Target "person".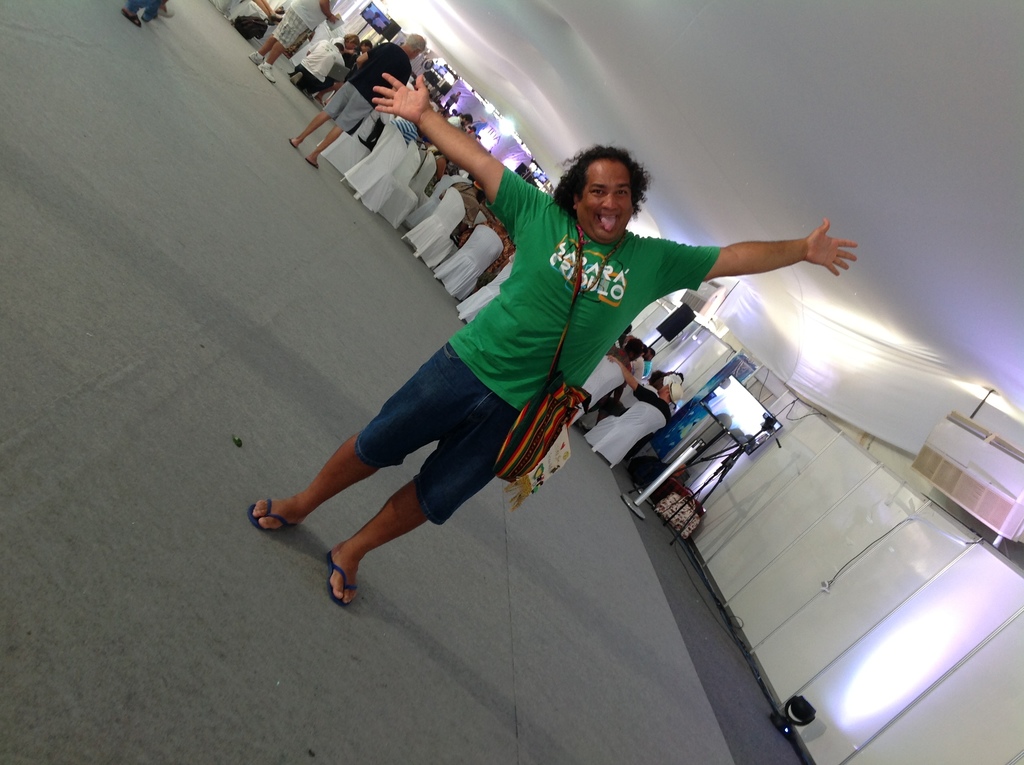
Target region: locate(474, 214, 509, 277).
